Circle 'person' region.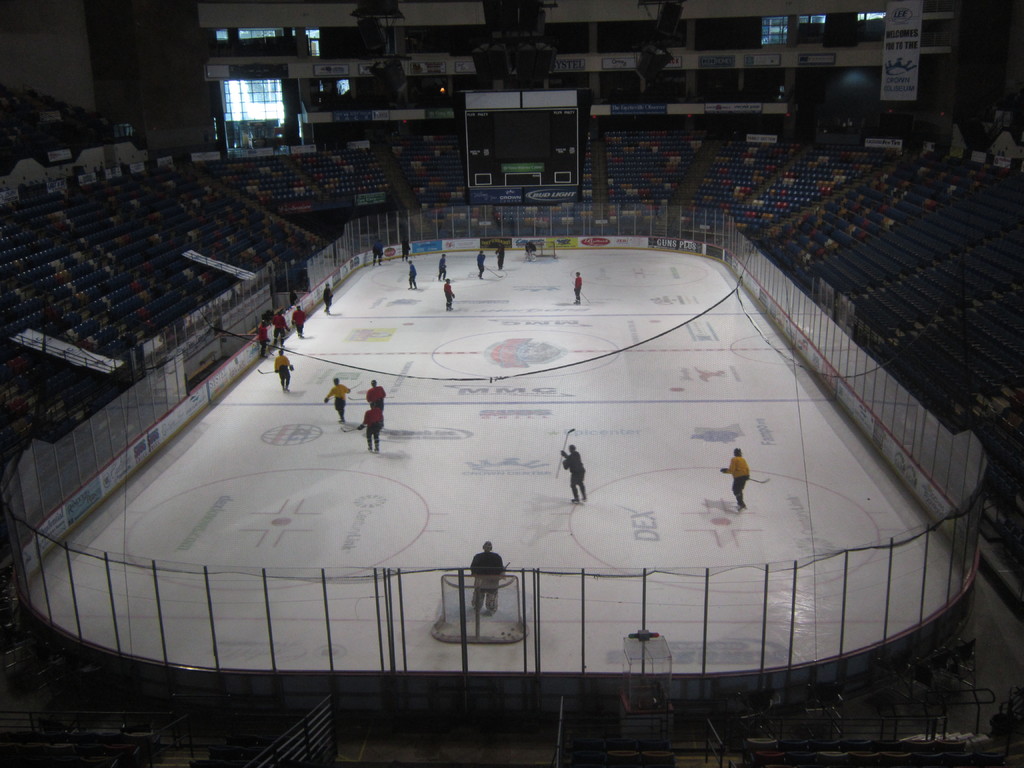
Region: left=324, top=375, right=351, bottom=424.
